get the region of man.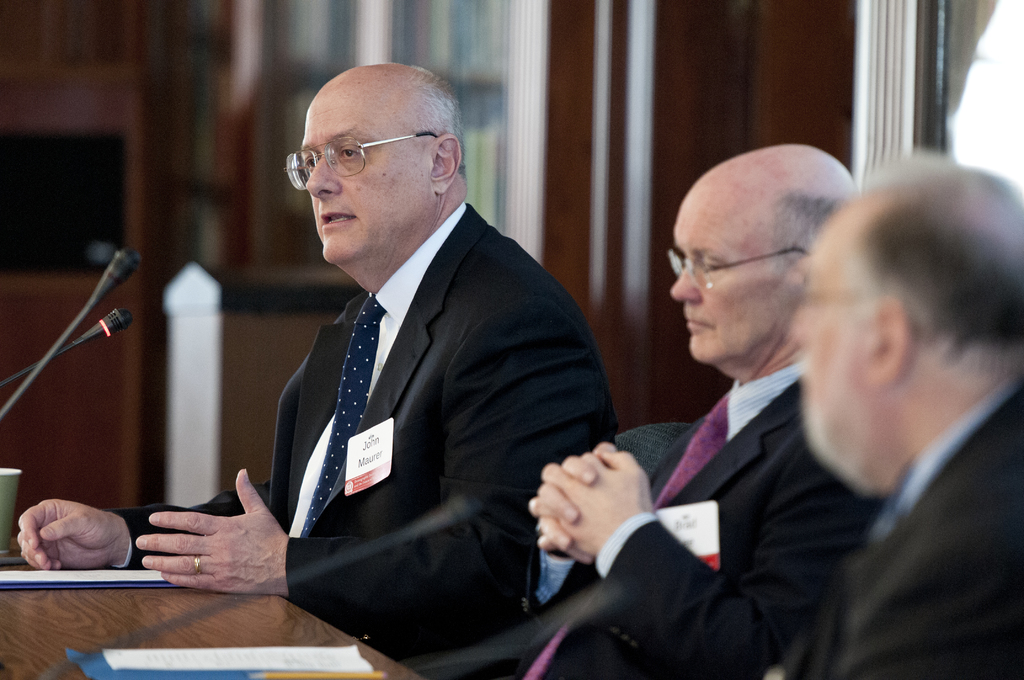
13, 58, 625, 662.
